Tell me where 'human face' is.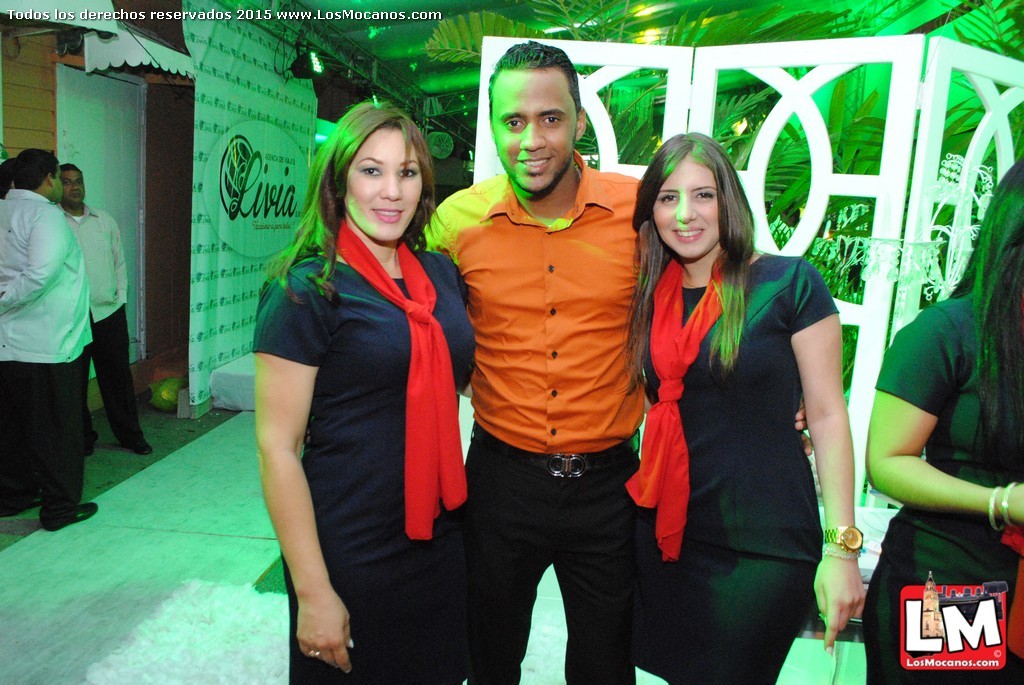
'human face' is at <region>494, 63, 576, 196</region>.
